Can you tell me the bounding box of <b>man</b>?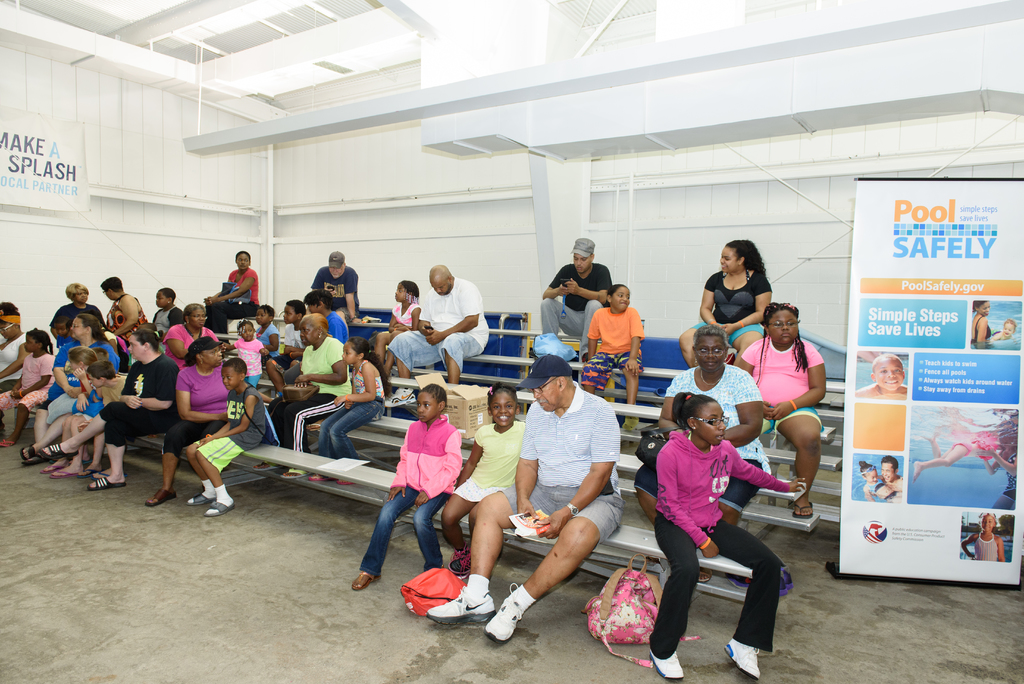
{"left": 385, "top": 263, "right": 490, "bottom": 409}.
